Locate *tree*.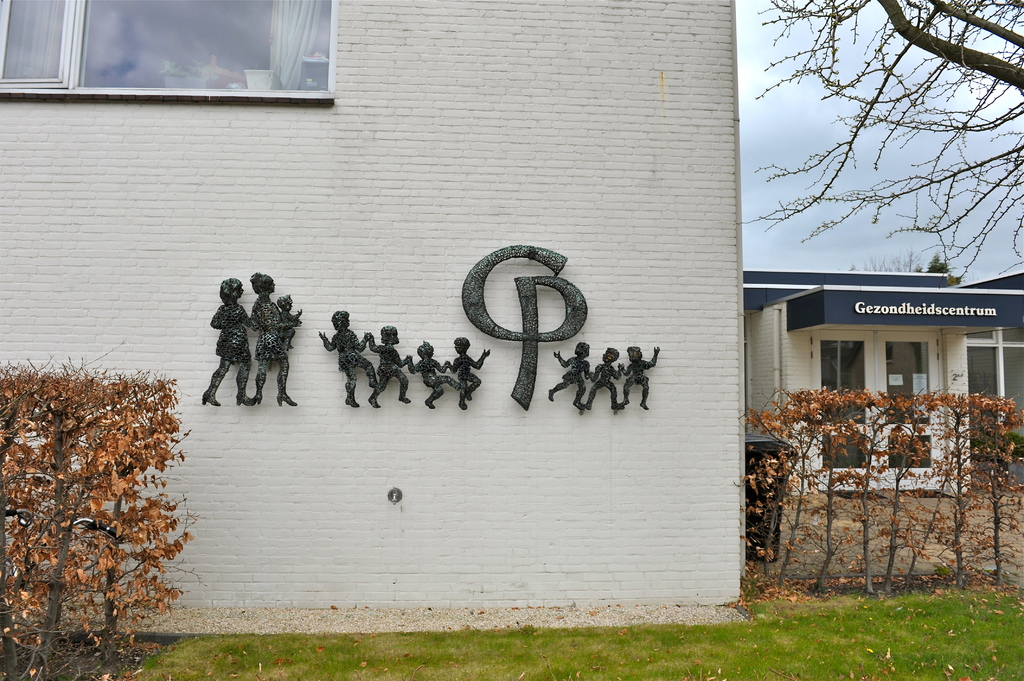
Bounding box: left=732, top=0, right=1023, bottom=285.
